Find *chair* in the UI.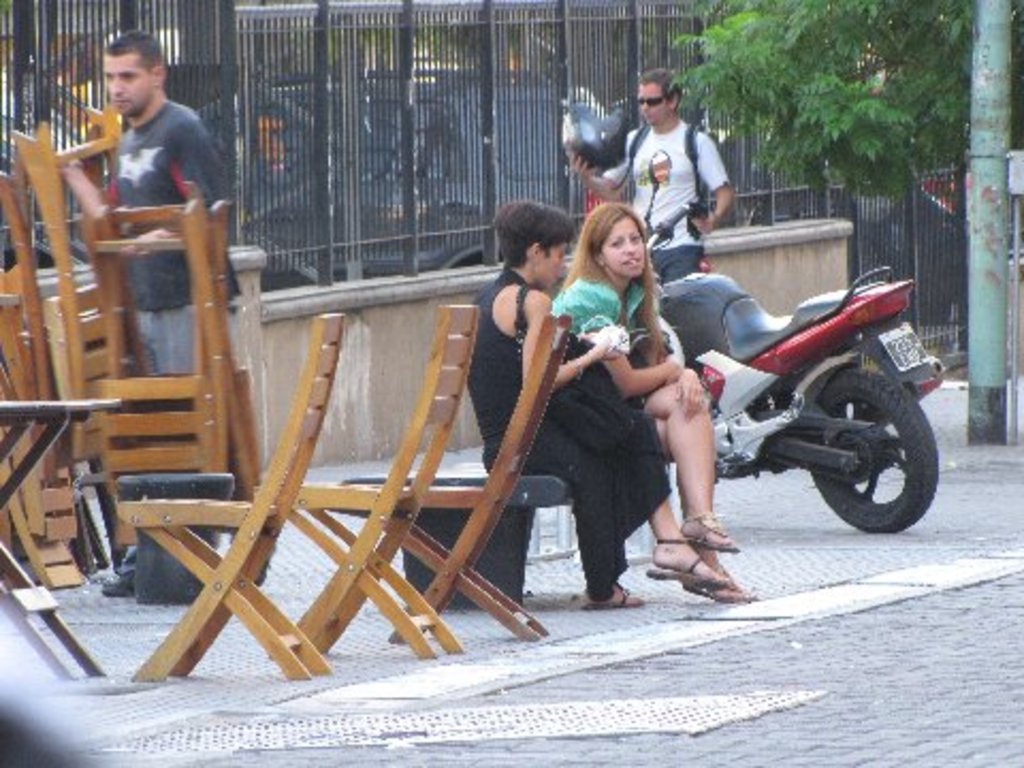
UI element at [x1=0, y1=175, x2=83, y2=538].
